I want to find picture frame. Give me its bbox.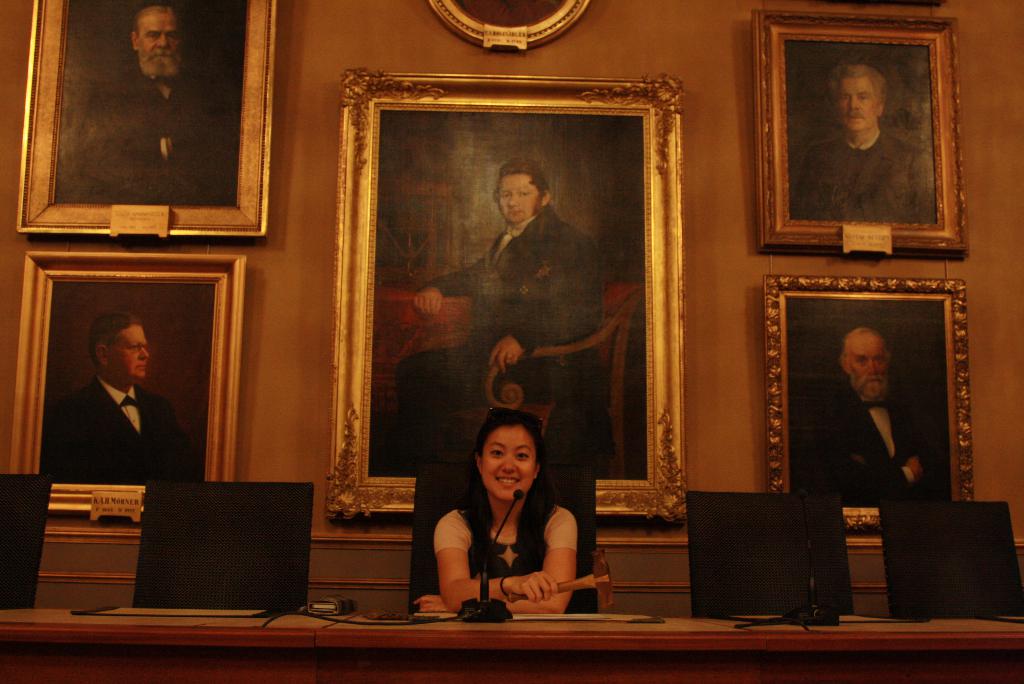
BBox(428, 0, 594, 46).
